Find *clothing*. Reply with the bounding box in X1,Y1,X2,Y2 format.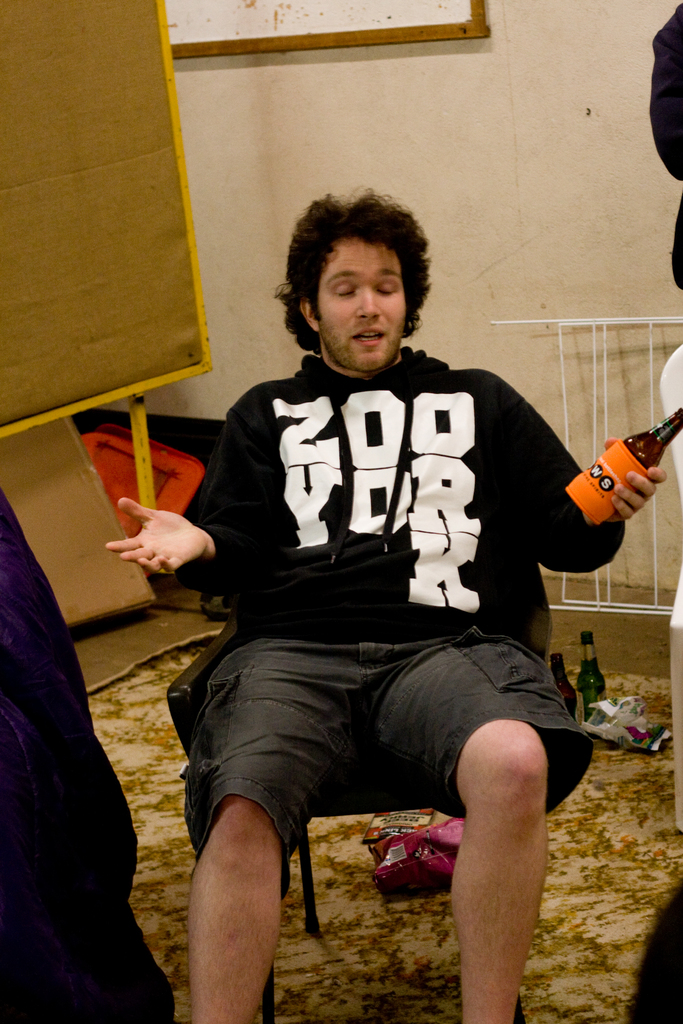
636,0,682,304.
